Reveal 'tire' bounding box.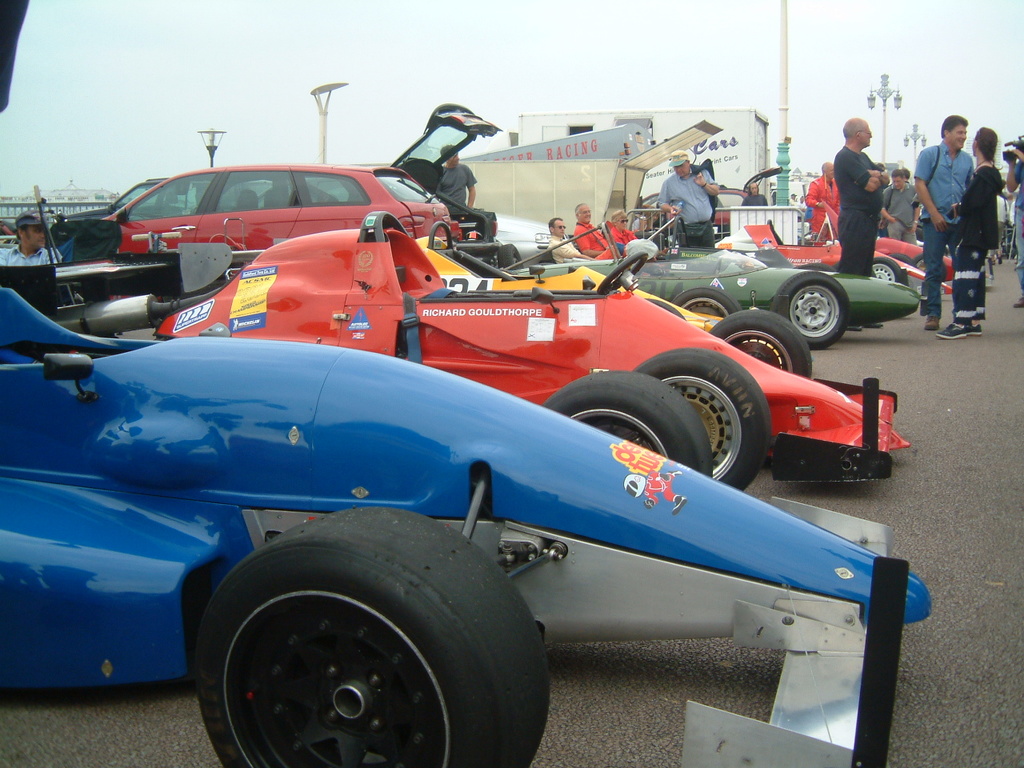
Revealed: select_region(632, 346, 768, 494).
